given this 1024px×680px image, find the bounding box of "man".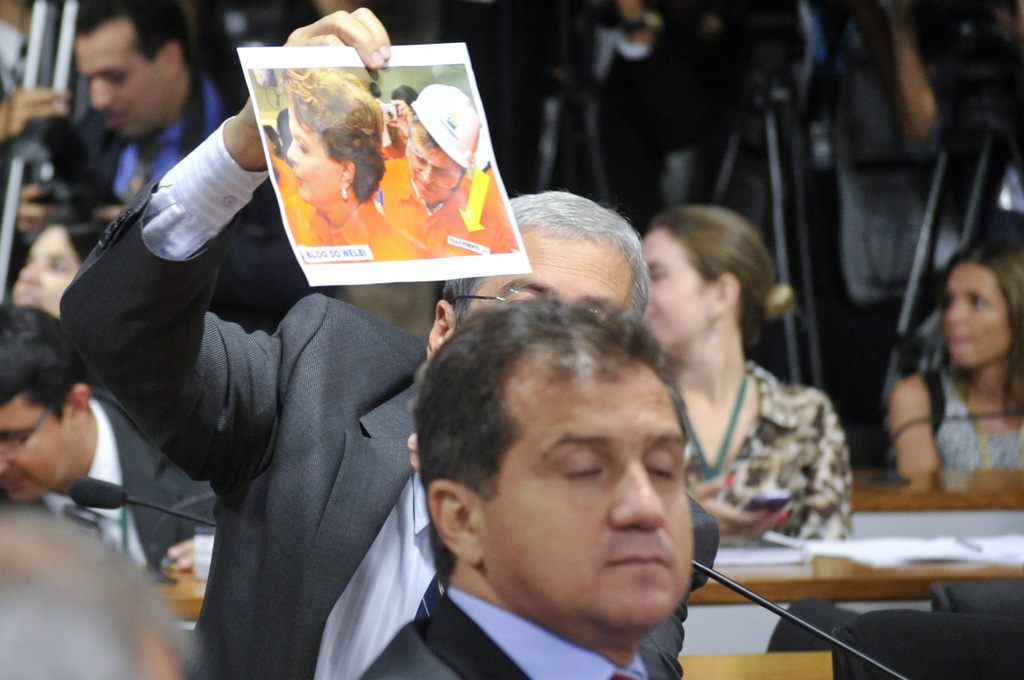
x1=44 y1=0 x2=645 y2=679.
